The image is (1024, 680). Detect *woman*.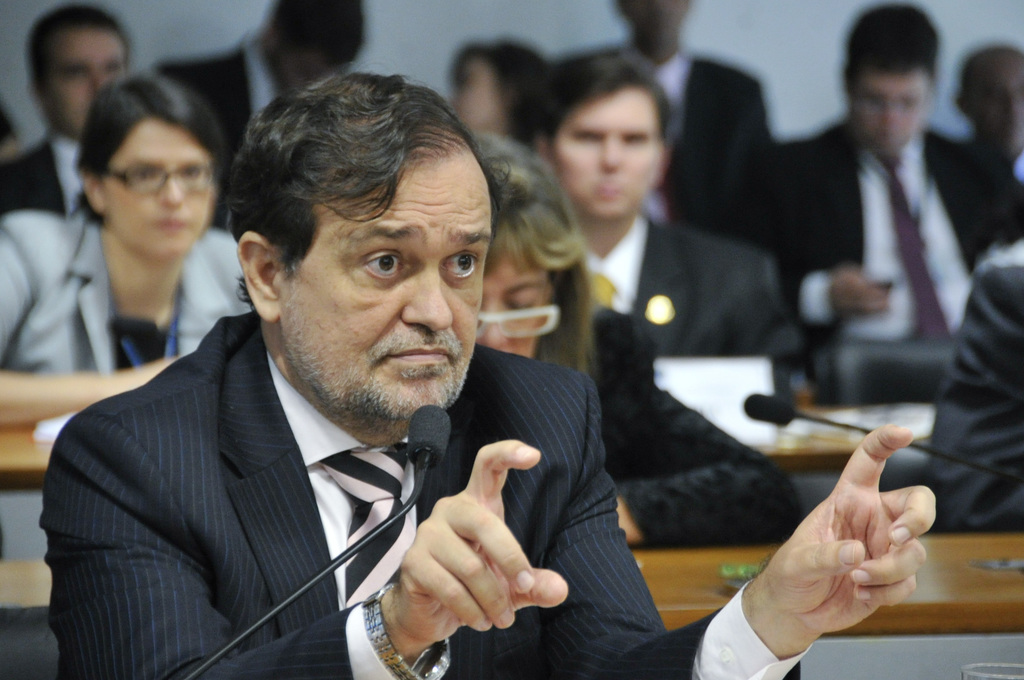
Detection: 470, 131, 598, 380.
